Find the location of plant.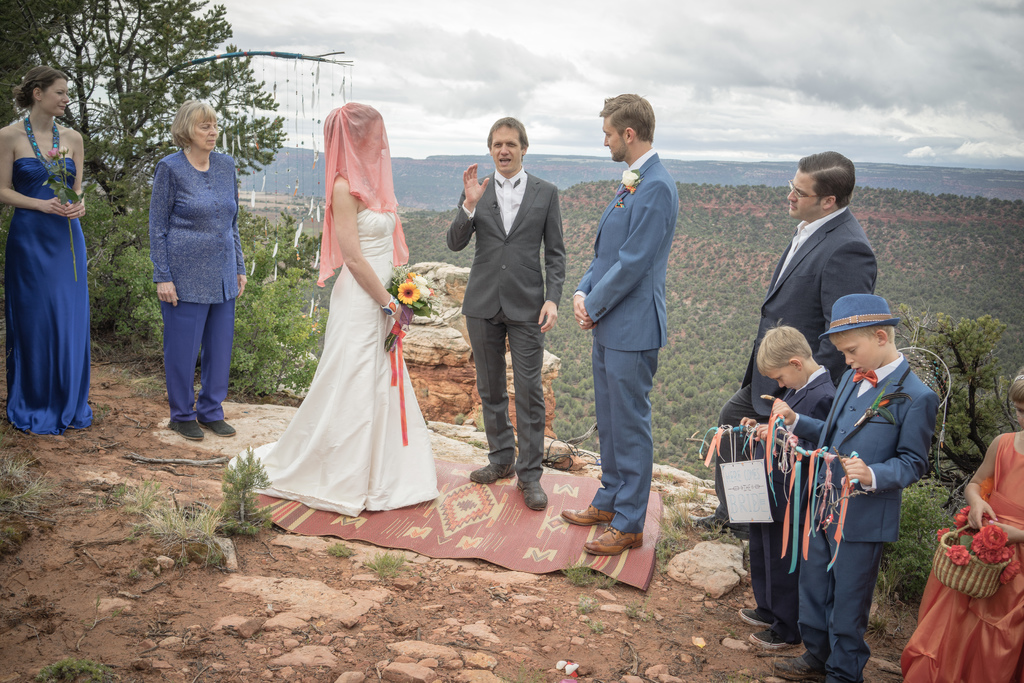
Location: 586,618,607,634.
